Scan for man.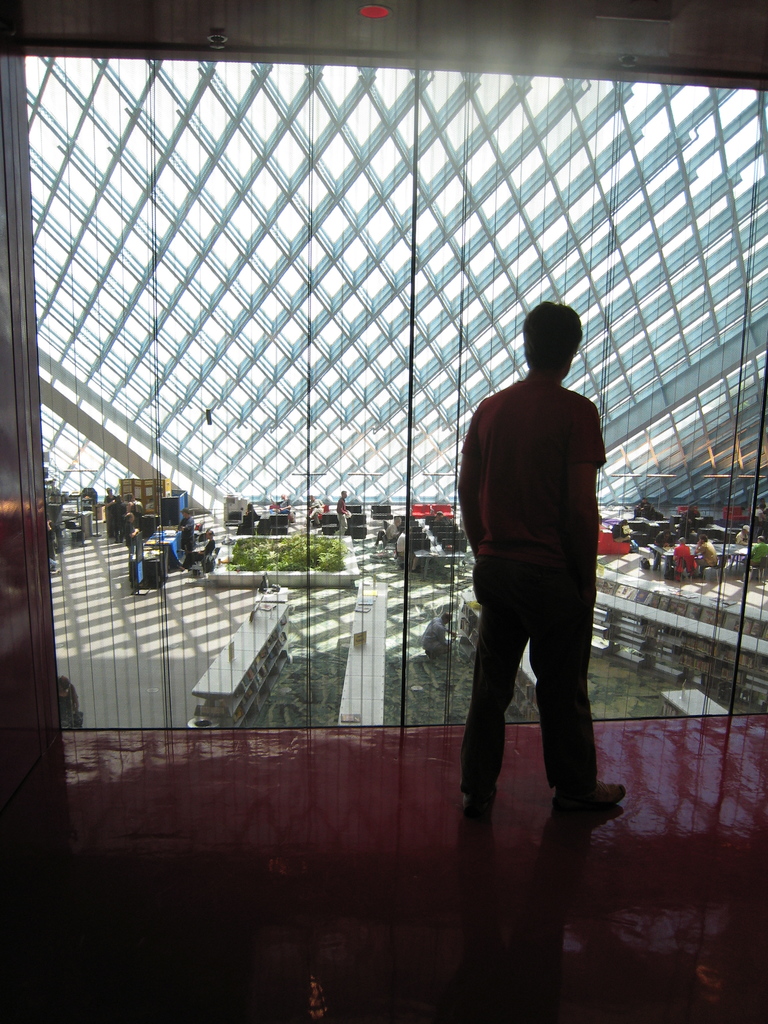
Scan result: (455,300,632,818).
